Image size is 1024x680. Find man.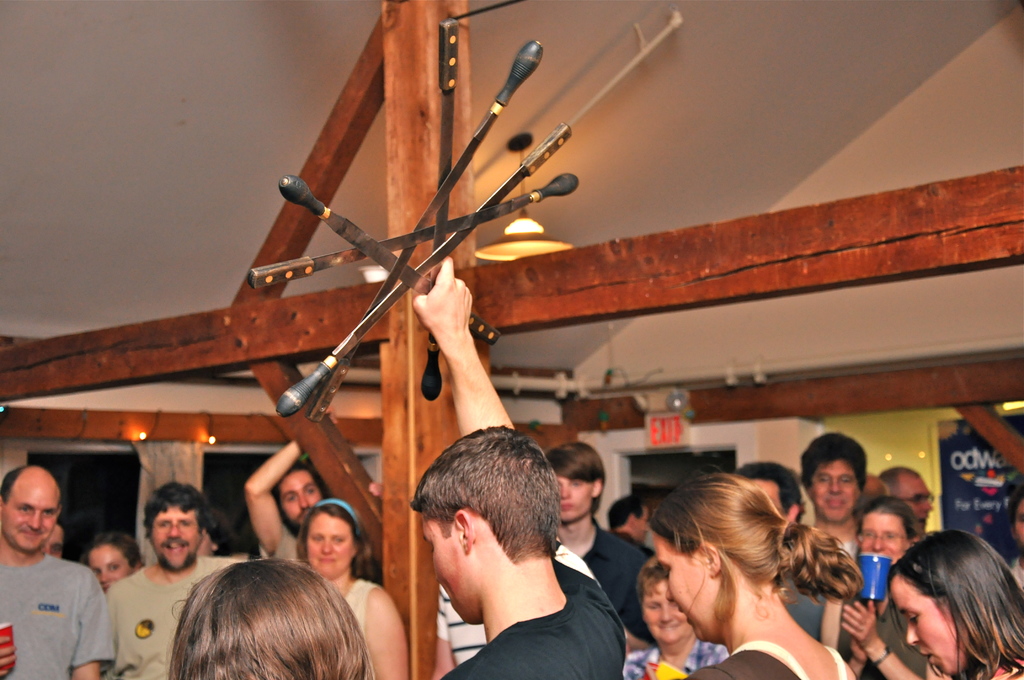
bbox(107, 482, 239, 679).
